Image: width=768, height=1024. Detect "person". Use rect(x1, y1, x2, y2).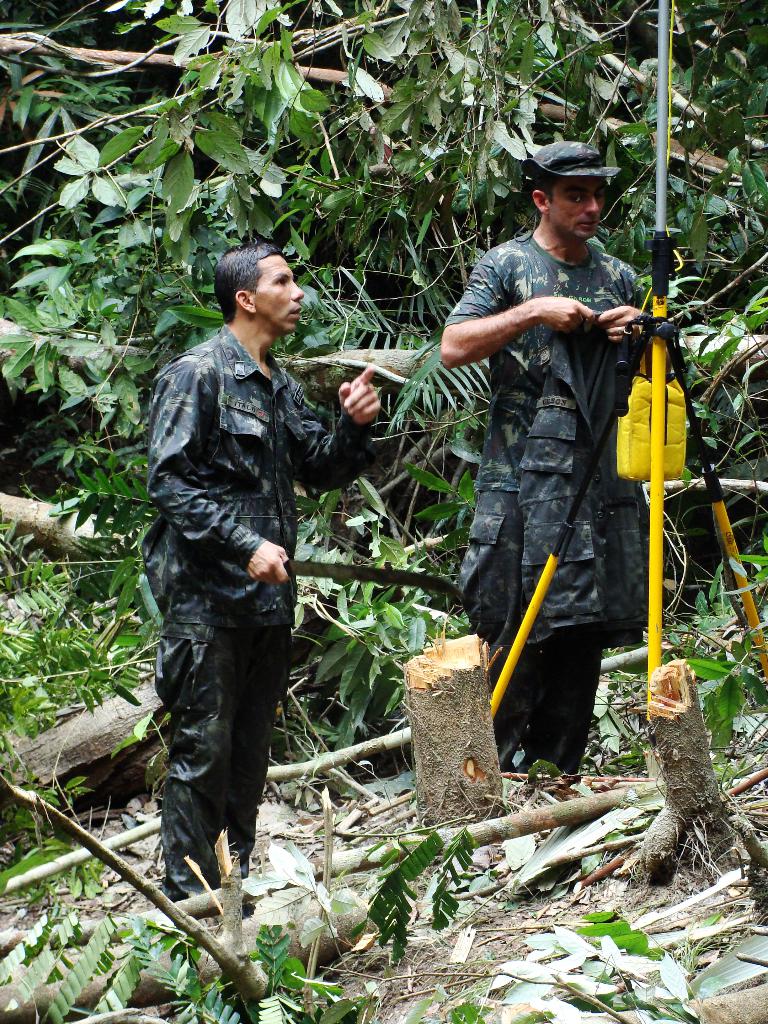
rect(156, 248, 381, 909).
